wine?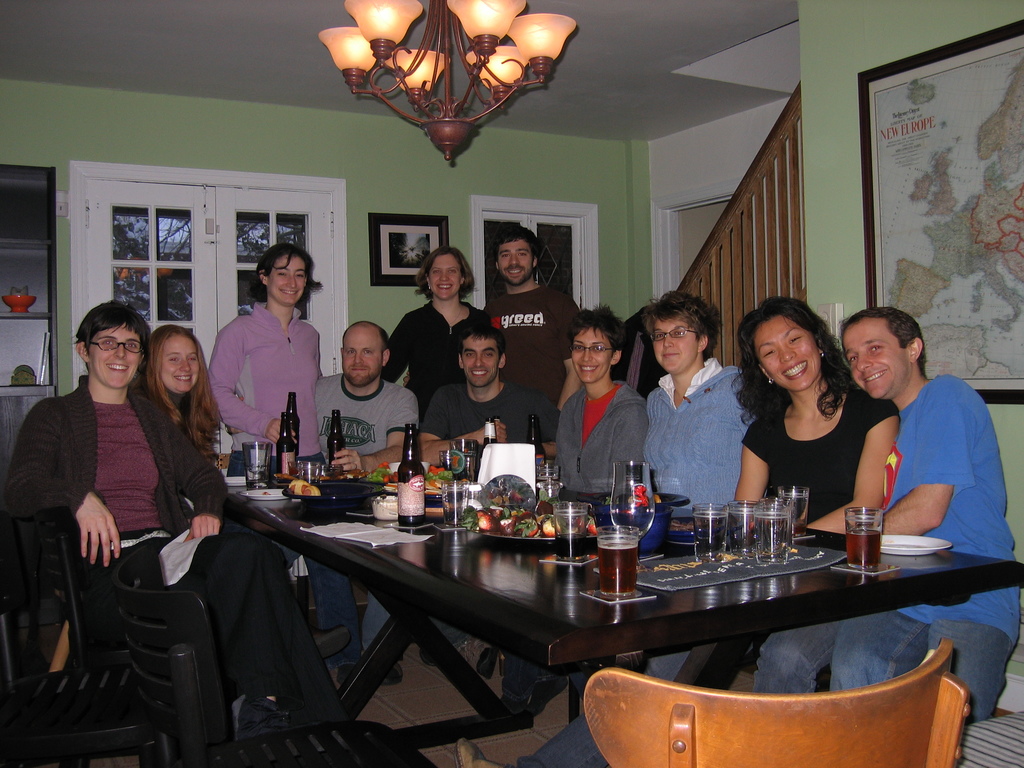
BBox(593, 540, 639, 596)
